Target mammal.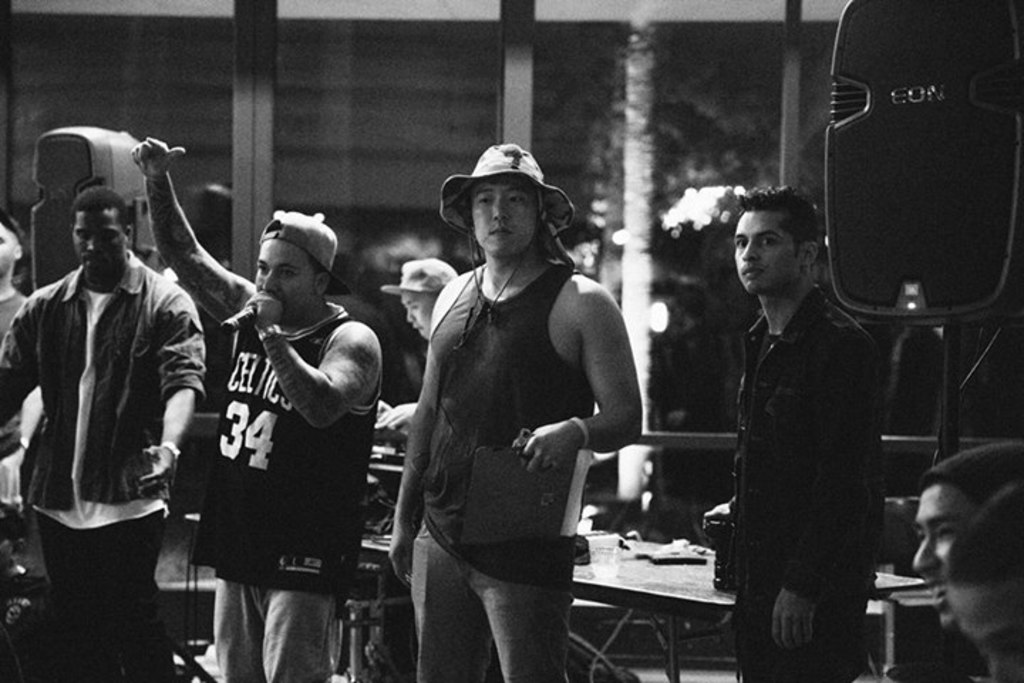
Target region: <bbox>951, 477, 1023, 682</bbox>.
